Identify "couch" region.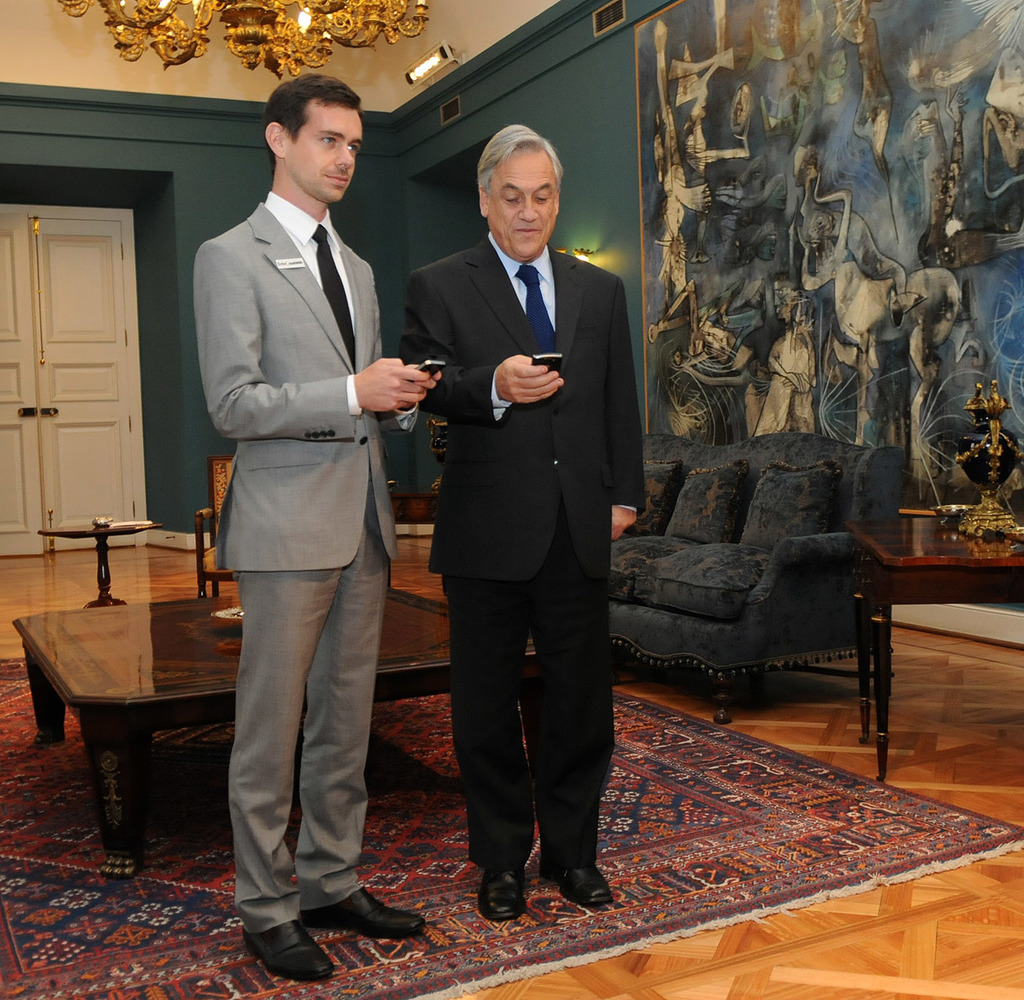
Region: (612,423,915,722).
